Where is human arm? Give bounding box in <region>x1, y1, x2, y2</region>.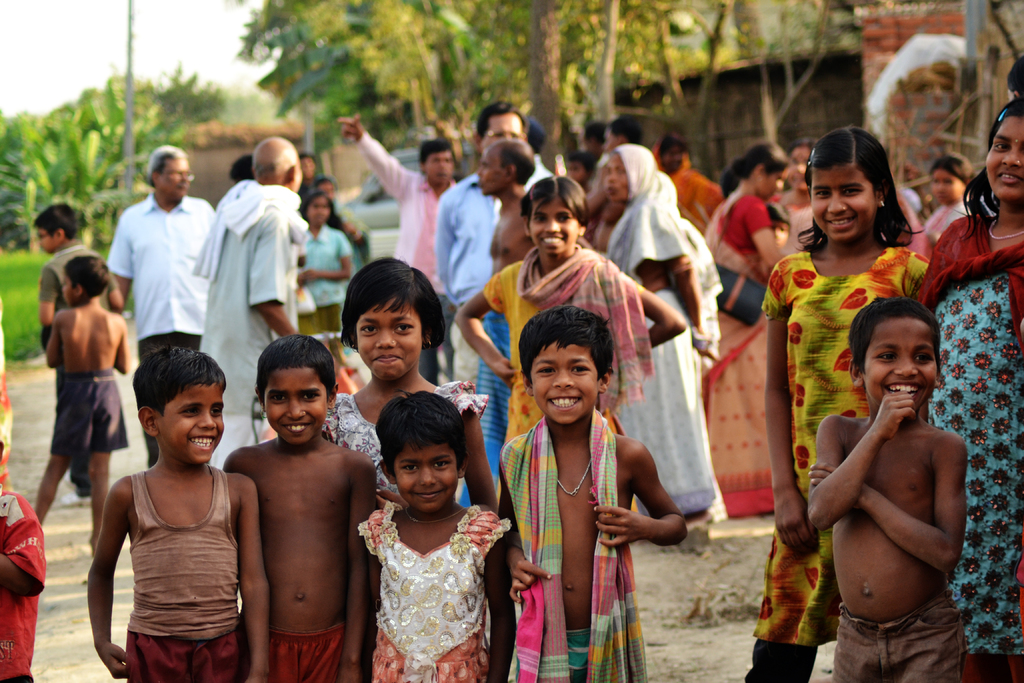
<region>42, 313, 59, 373</region>.
